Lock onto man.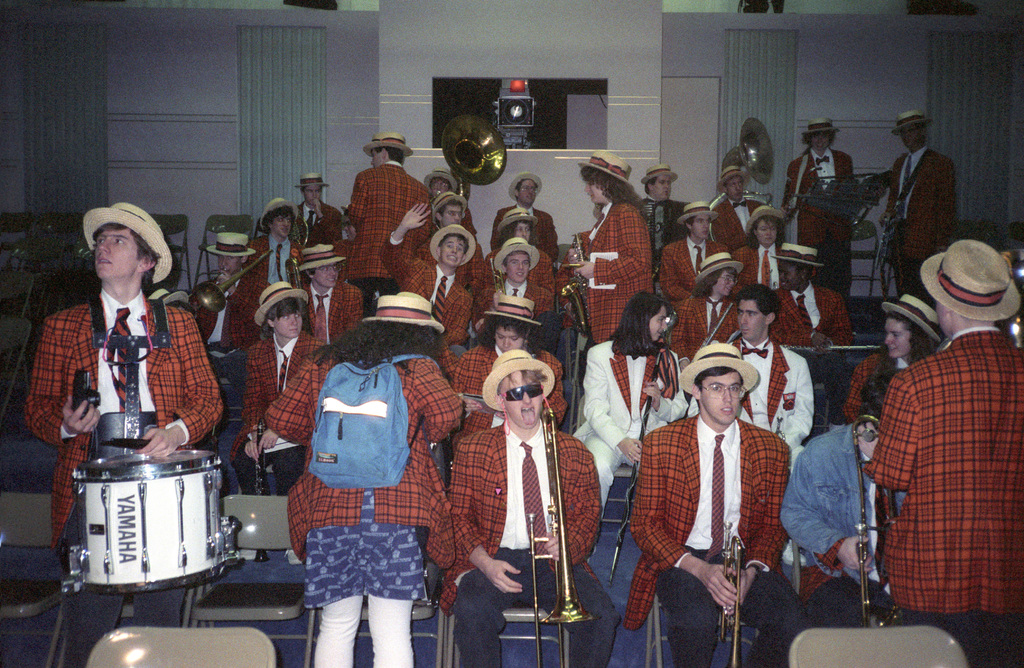
Locked: select_region(763, 240, 870, 350).
